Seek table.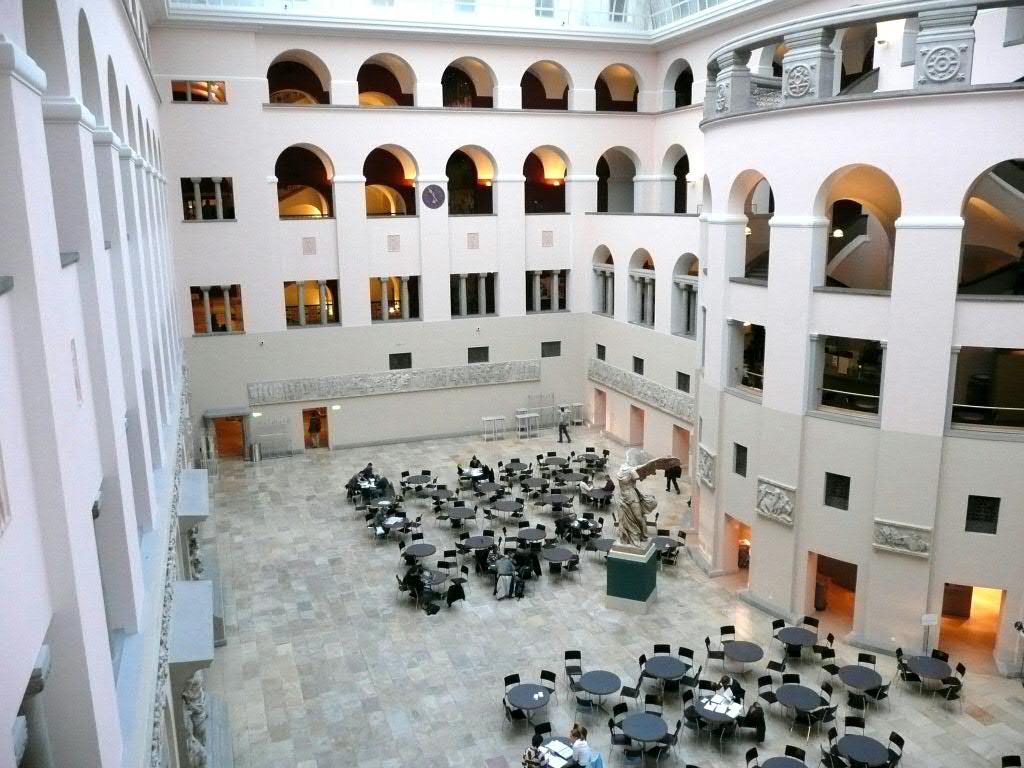
bbox=(905, 657, 949, 691).
